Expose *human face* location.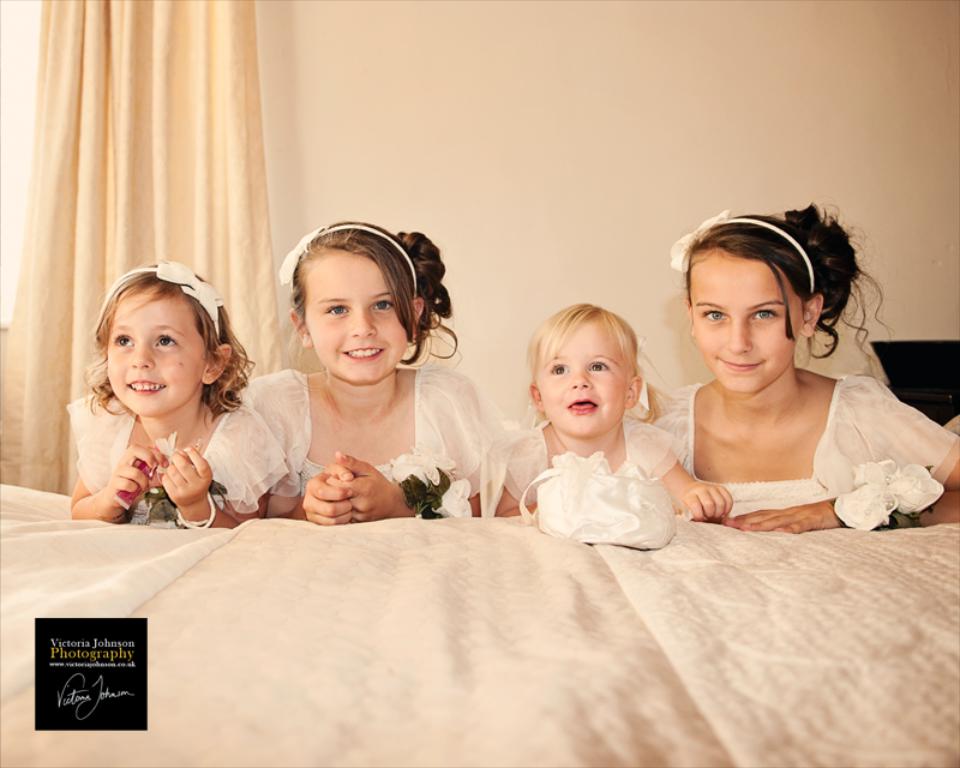
Exposed at {"left": 539, "top": 316, "right": 631, "bottom": 438}.
